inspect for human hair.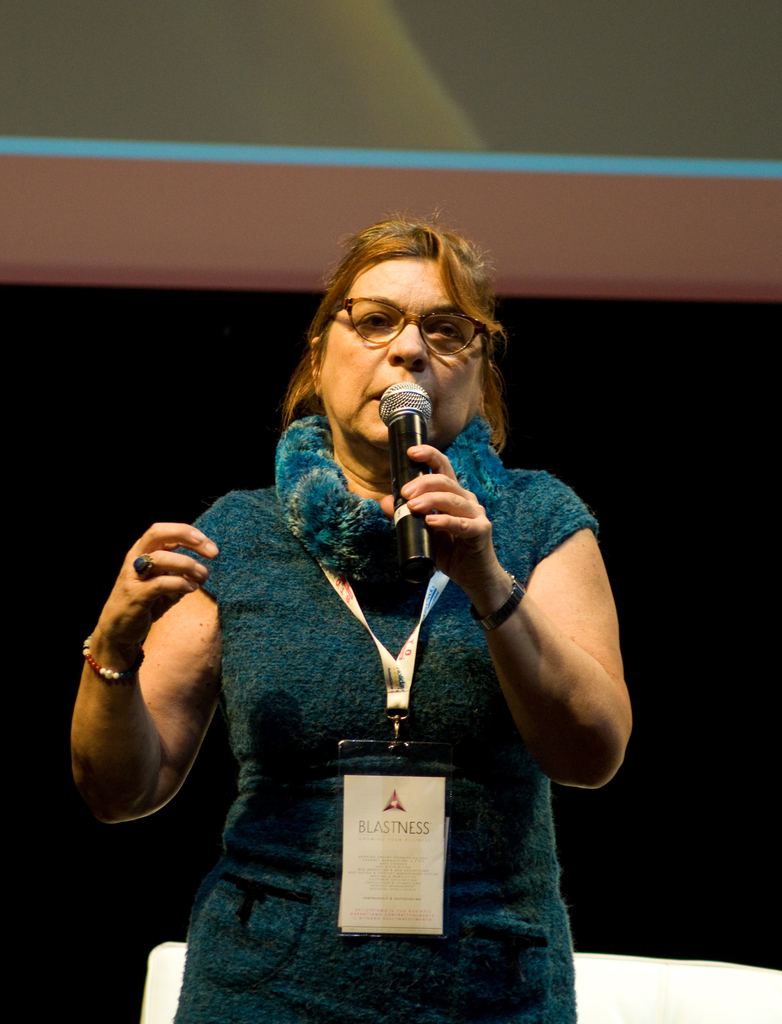
Inspection: bbox=[314, 211, 502, 417].
